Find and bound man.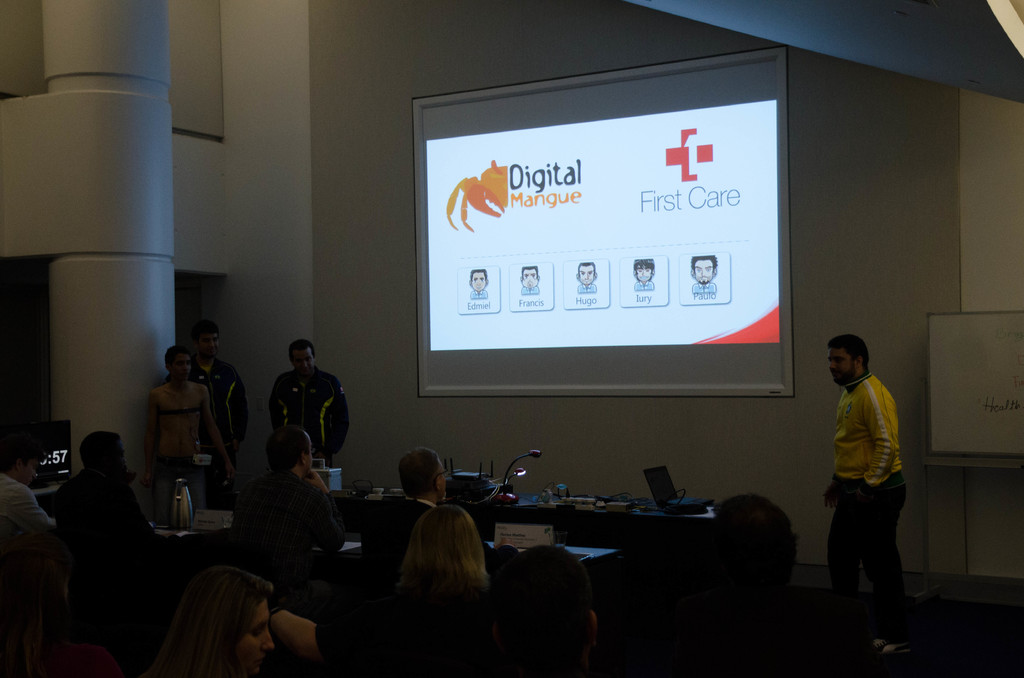
Bound: rect(394, 448, 519, 574).
